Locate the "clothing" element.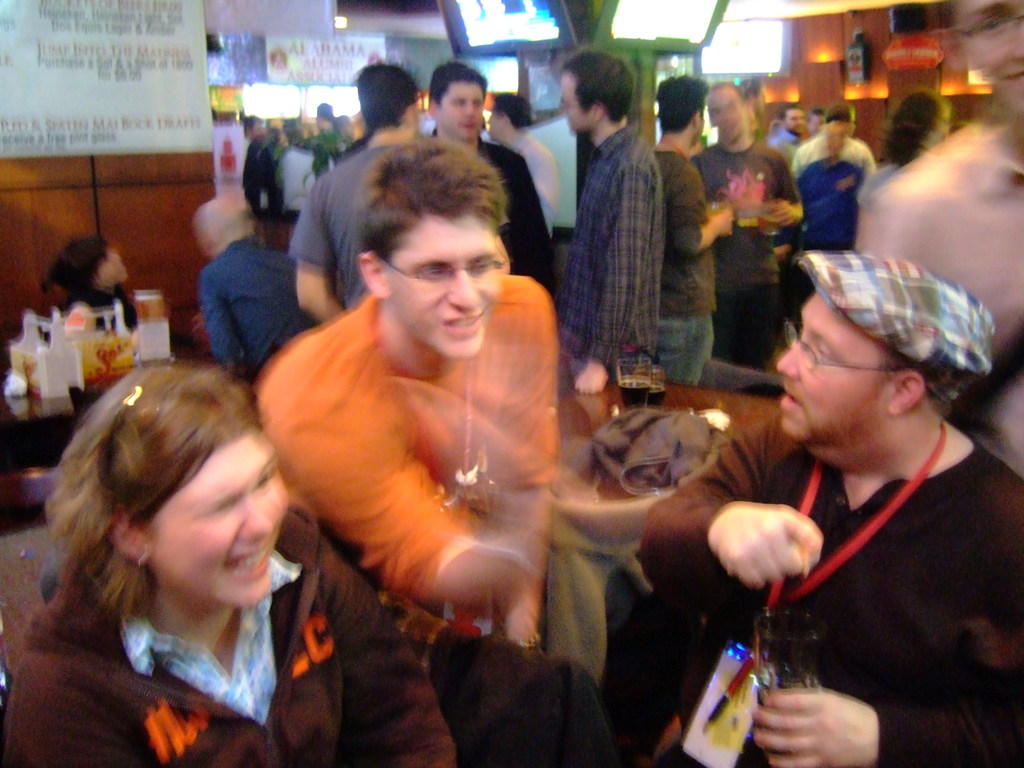
Element bbox: (243,129,345,230).
